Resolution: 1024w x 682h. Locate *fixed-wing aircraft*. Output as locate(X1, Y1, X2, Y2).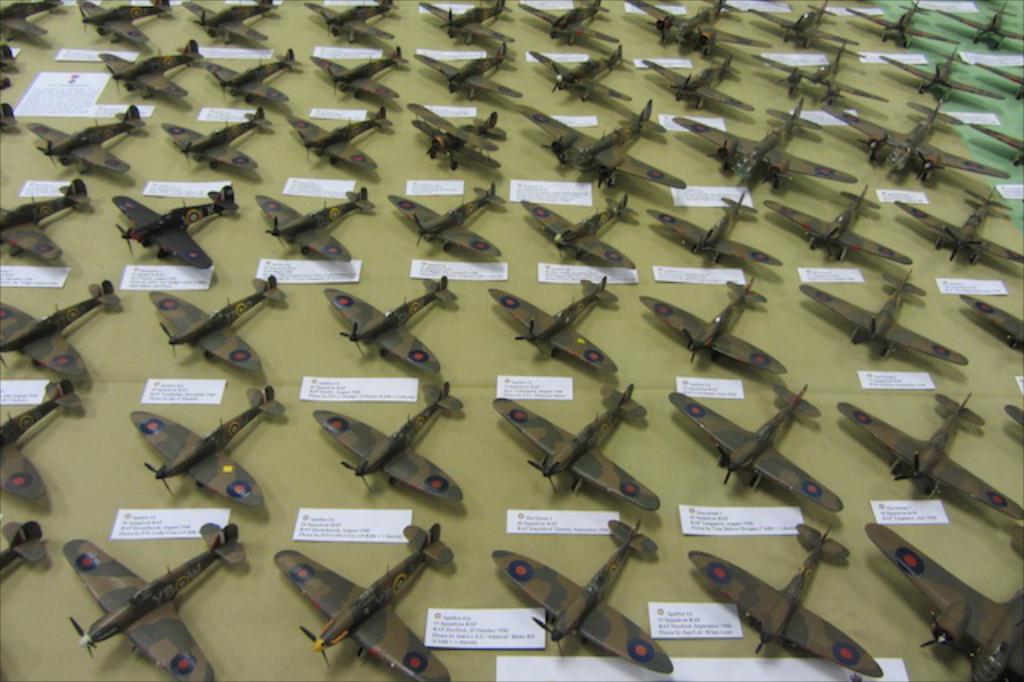
locate(0, 520, 51, 578).
